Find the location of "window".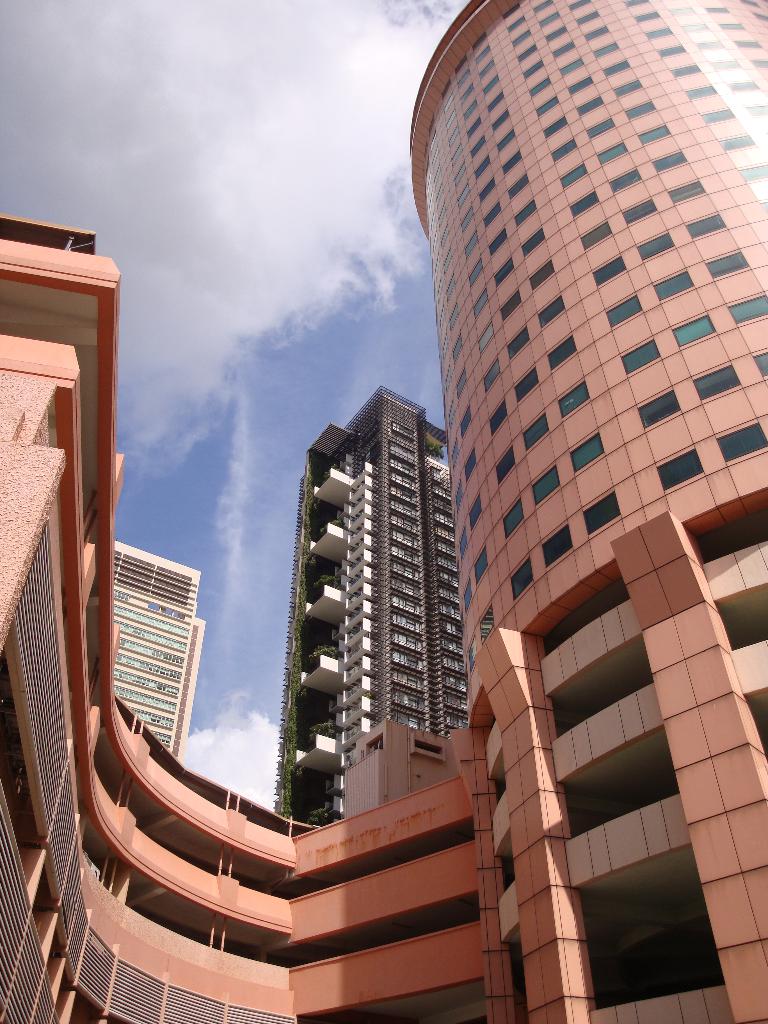
Location: box=[501, 496, 522, 536].
